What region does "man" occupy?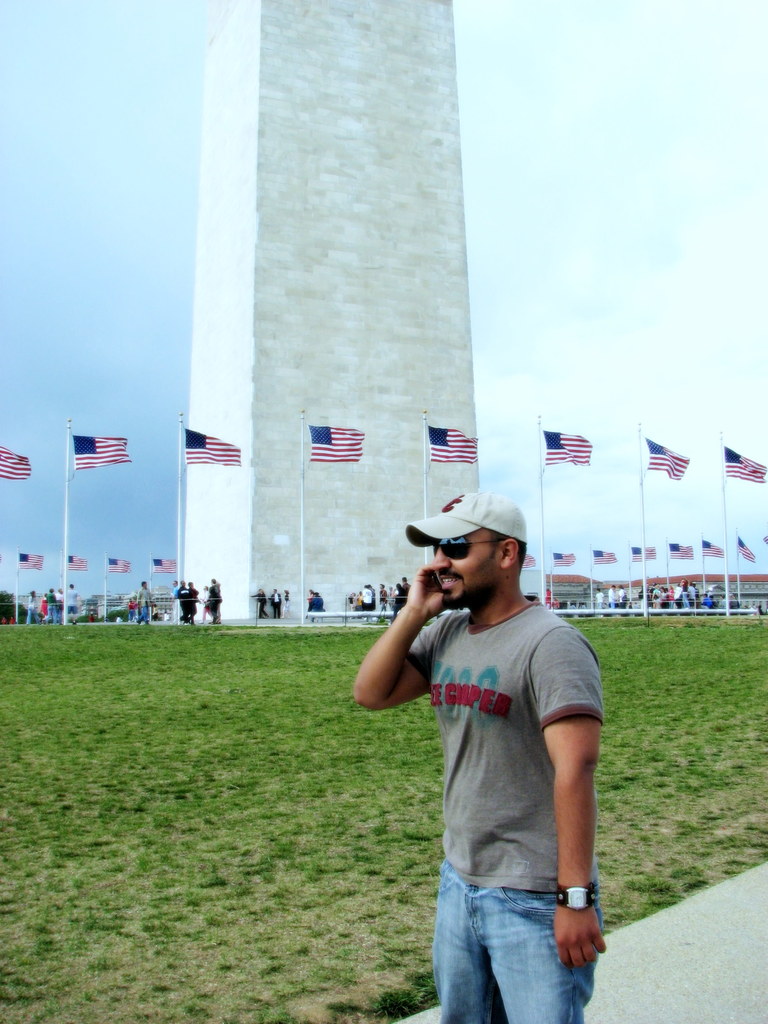
170/579/179/624.
